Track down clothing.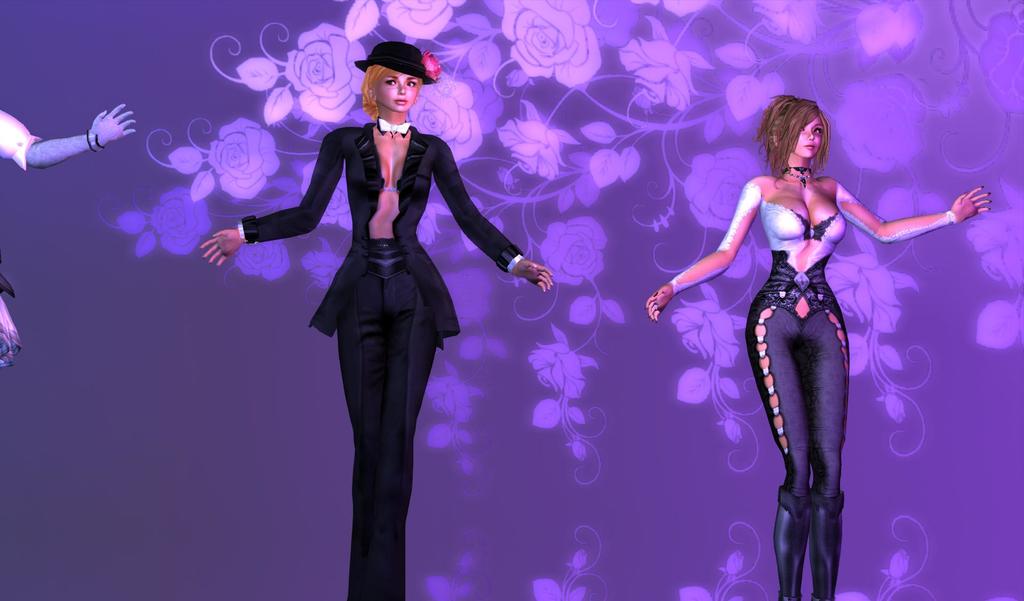
Tracked to bbox=(234, 71, 520, 543).
